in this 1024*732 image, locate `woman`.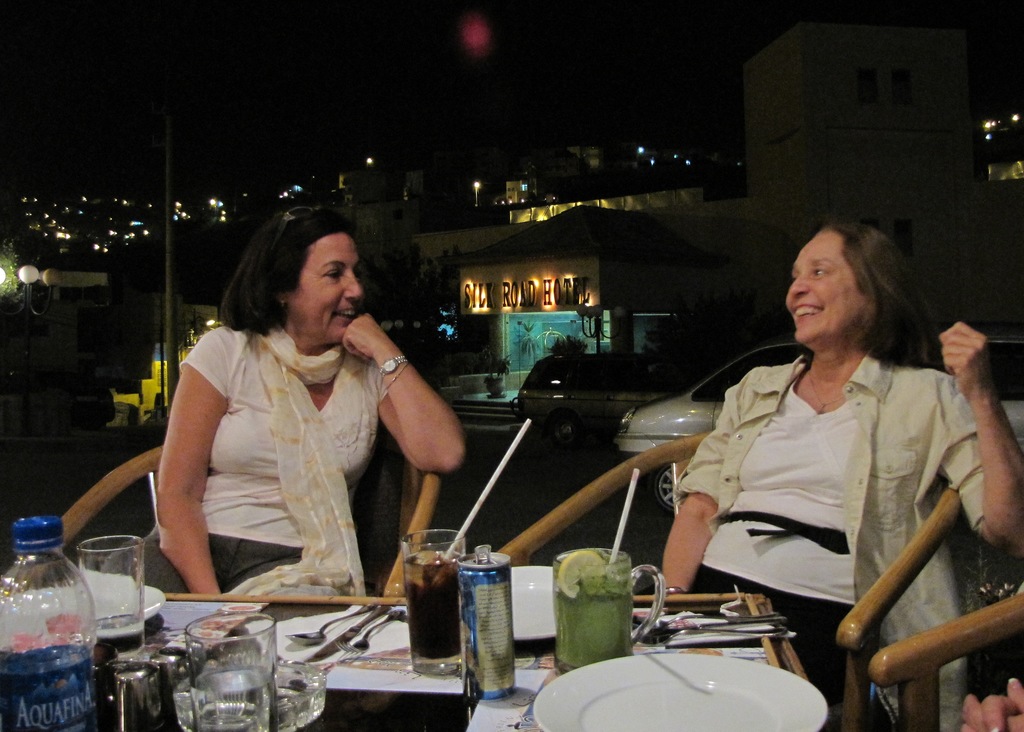
Bounding box: (left=134, top=214, right=423, bottom=614).
